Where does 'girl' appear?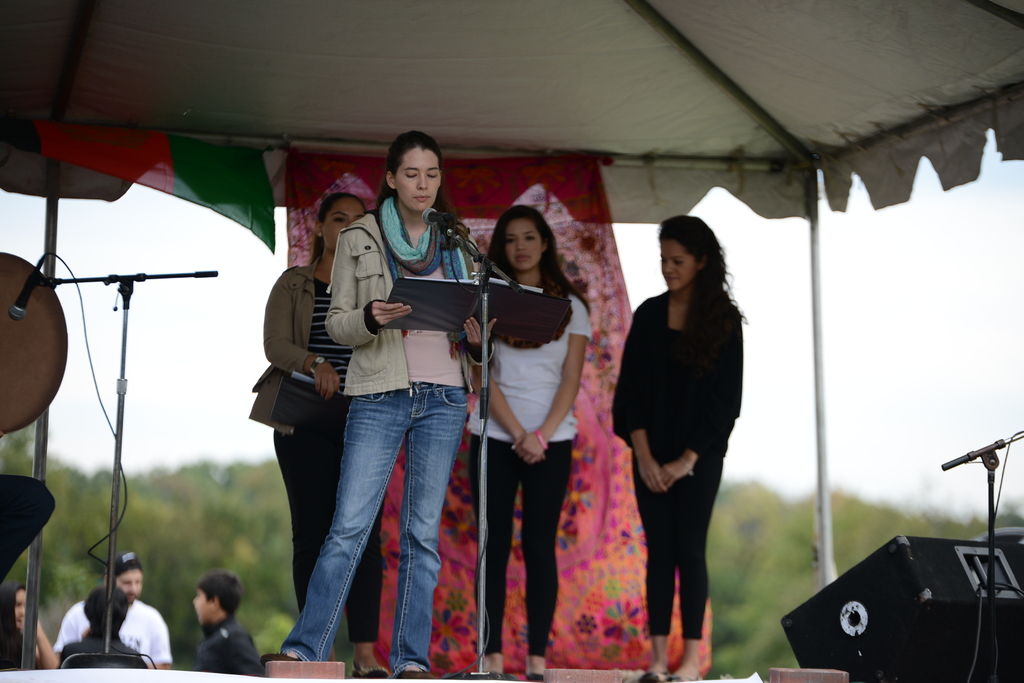
Appears at locate(261, 190, 391, 682).
